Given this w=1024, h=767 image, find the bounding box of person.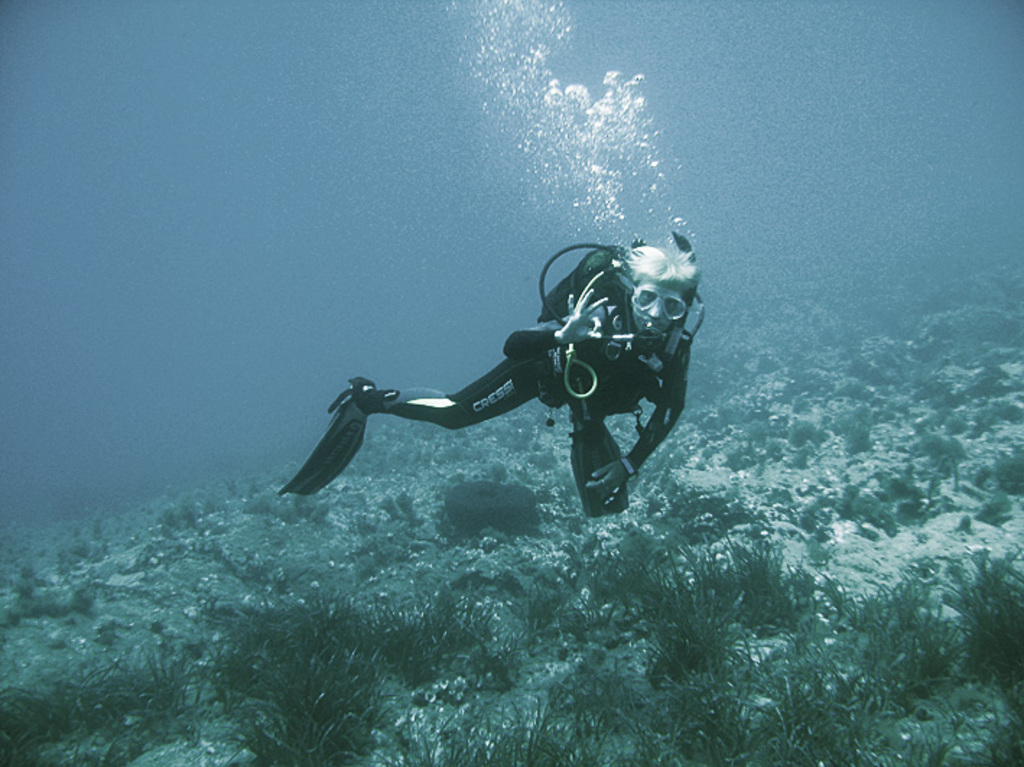
[left=354, top=244, right=692, bottom=497].
